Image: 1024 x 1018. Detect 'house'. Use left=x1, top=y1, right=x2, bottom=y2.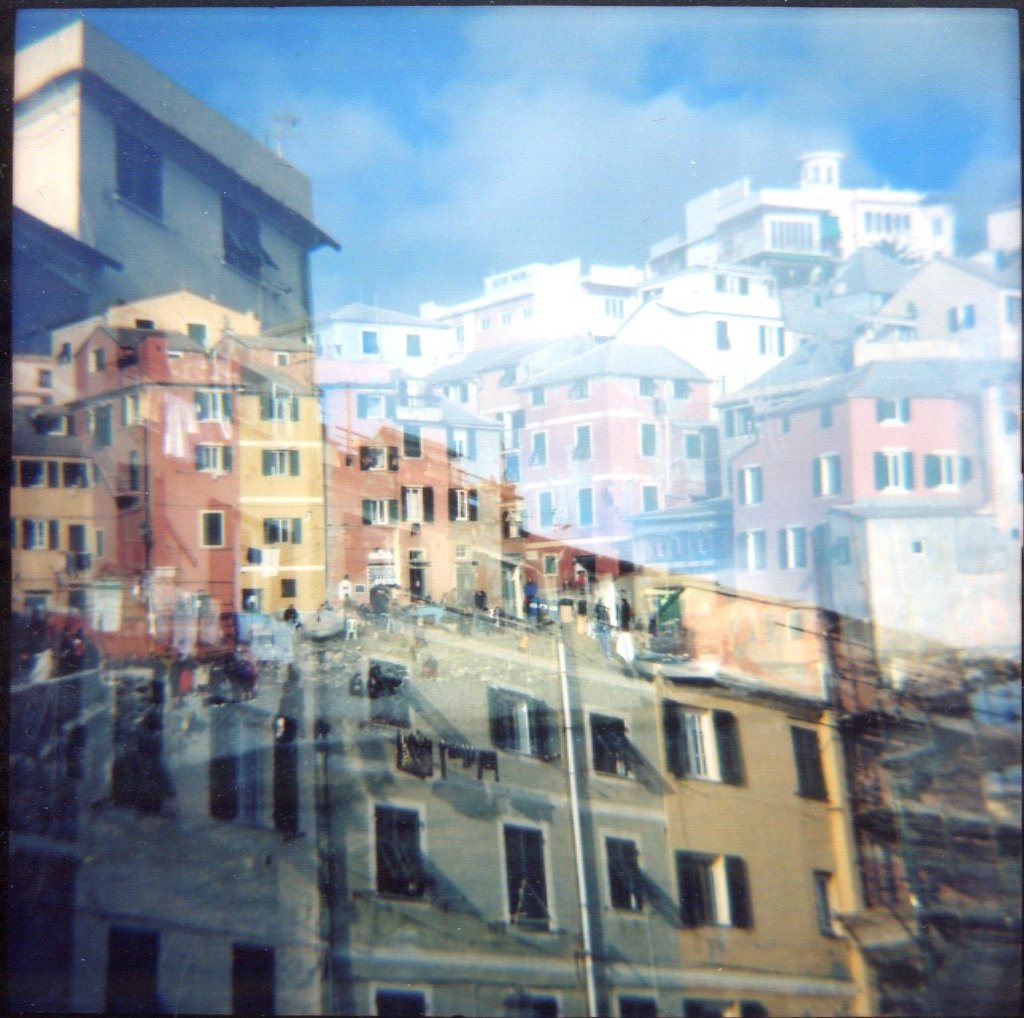
left=0, top=540, right=890, bottom=1017.
